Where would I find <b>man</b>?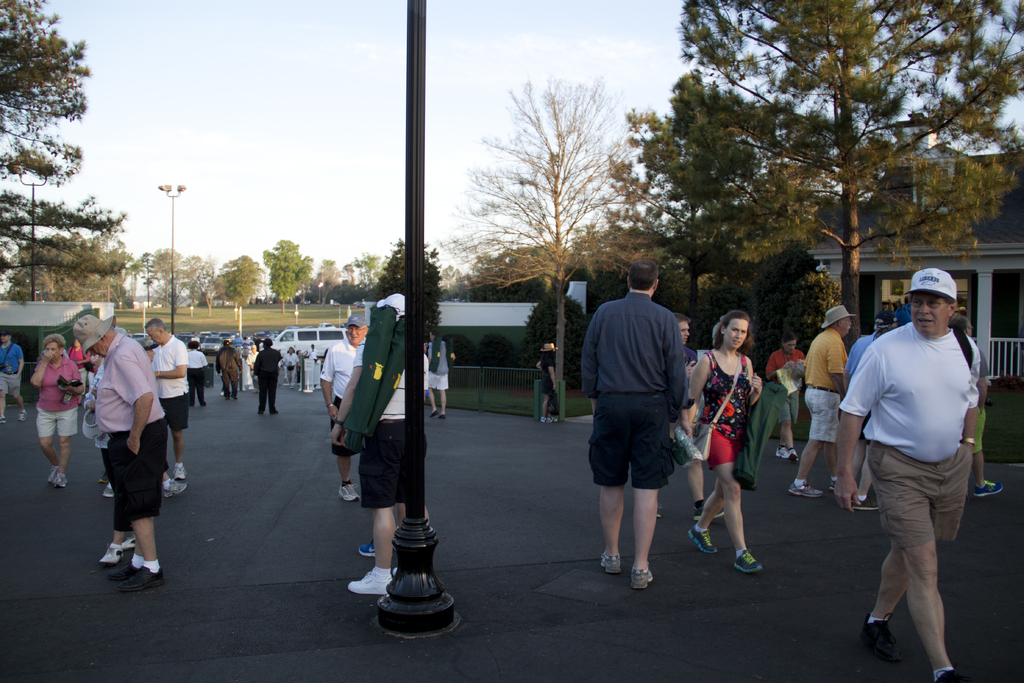
At left=326, top=315, right=366, bottom=505.
